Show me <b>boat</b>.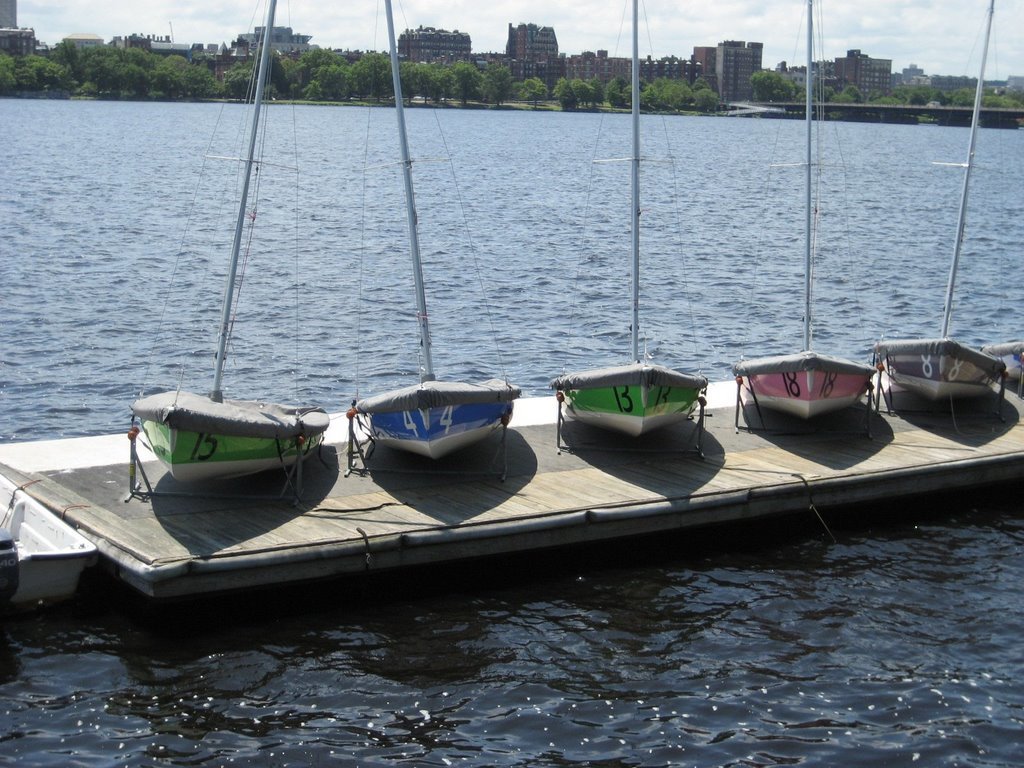
<b>boat</b> is here: locate(732, 3, 871, 439).
